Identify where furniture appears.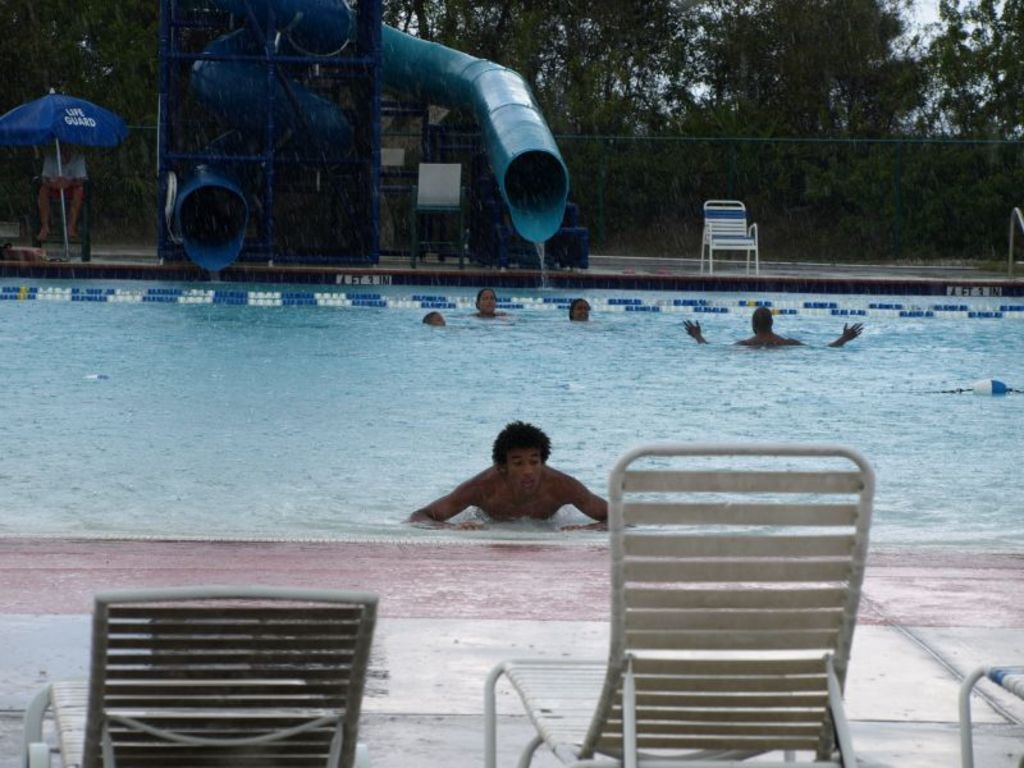
Appears at region(27, 159, 91, 259).
